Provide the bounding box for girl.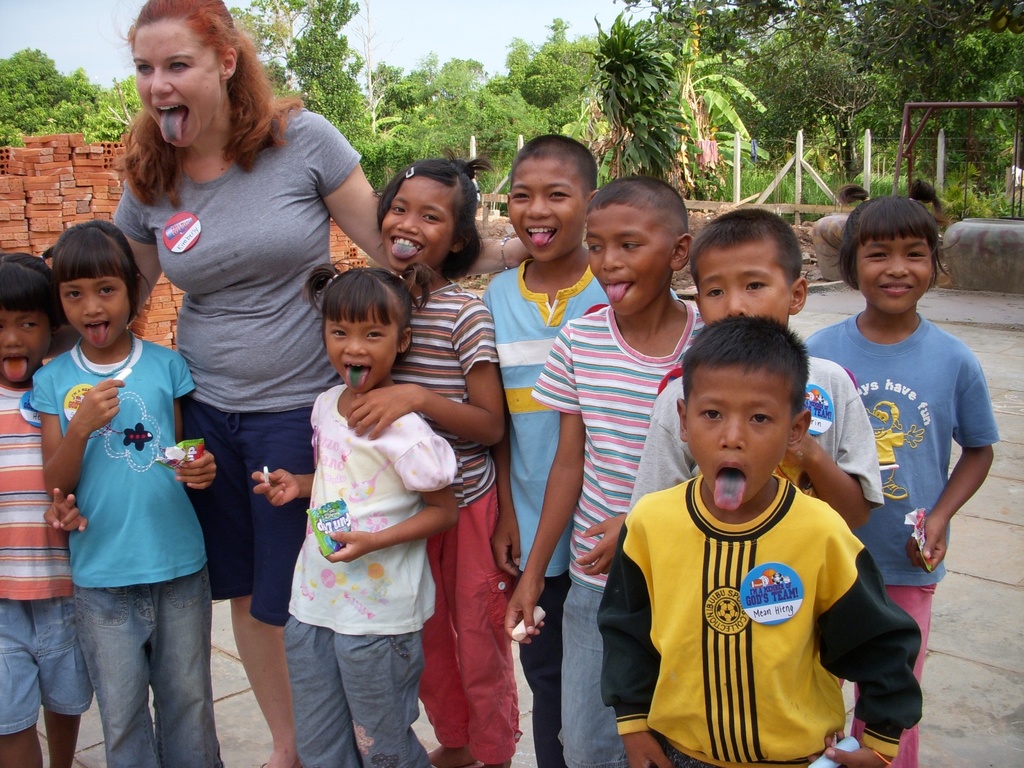
(250, 263, 471, 767).
